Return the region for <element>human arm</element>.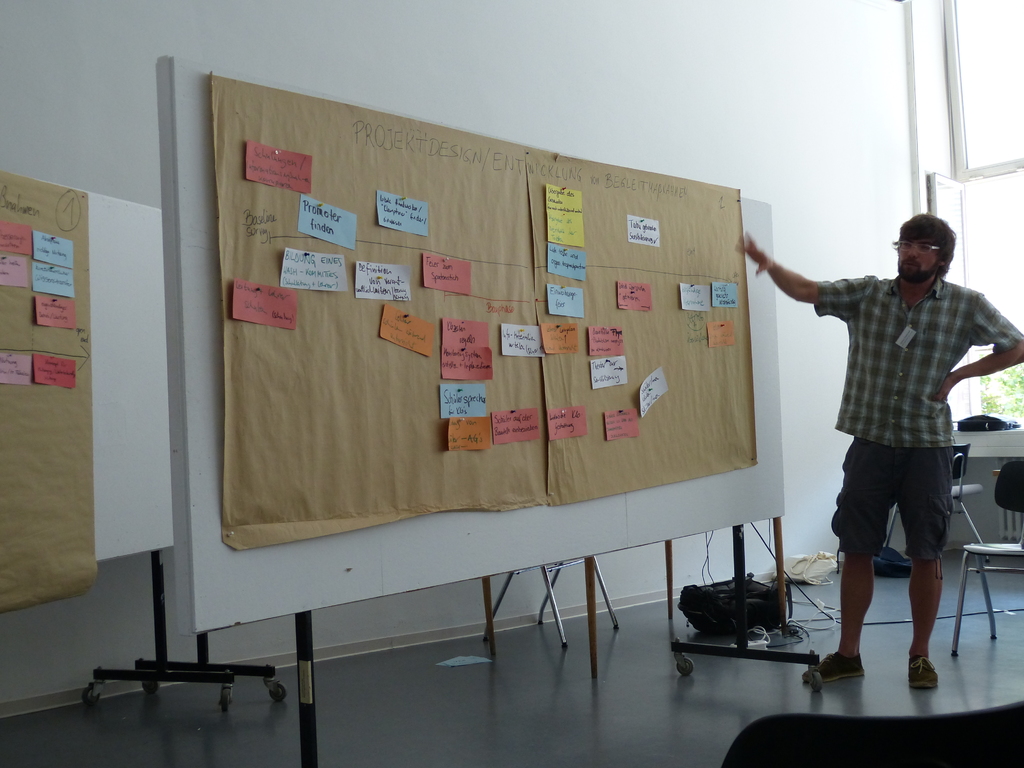
pyautogui.locateOnScreen(756, 239, 865, 326).
